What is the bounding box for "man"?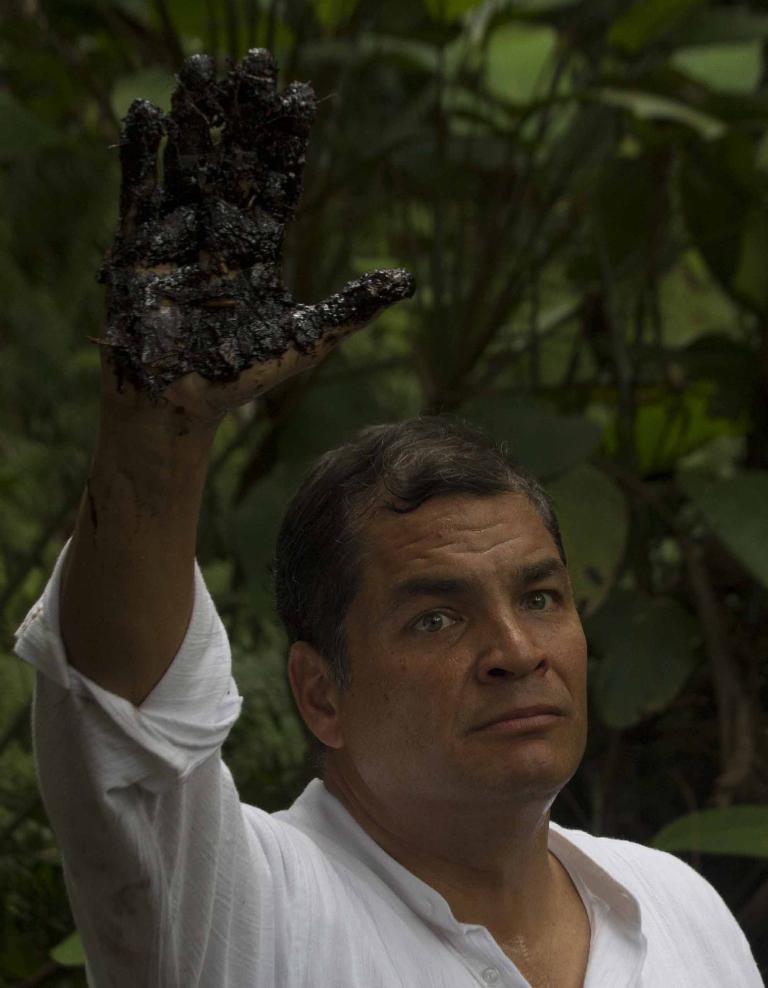
region(14, 199, 658, 960).
